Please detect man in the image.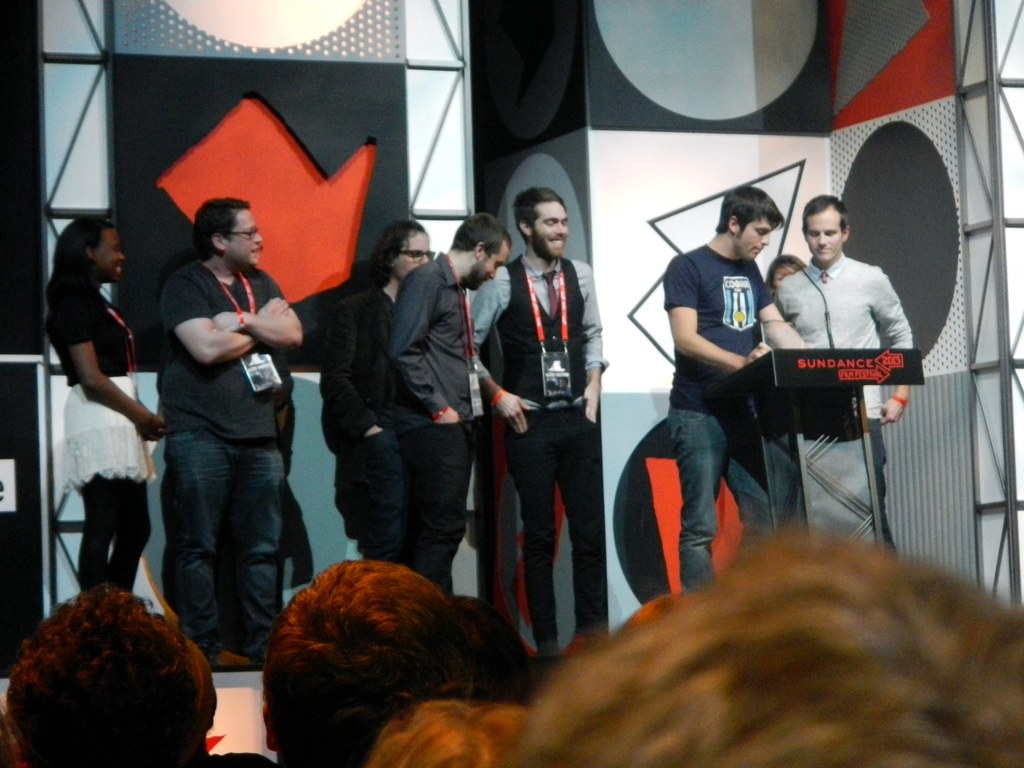
[385, 198, 501, 595].
